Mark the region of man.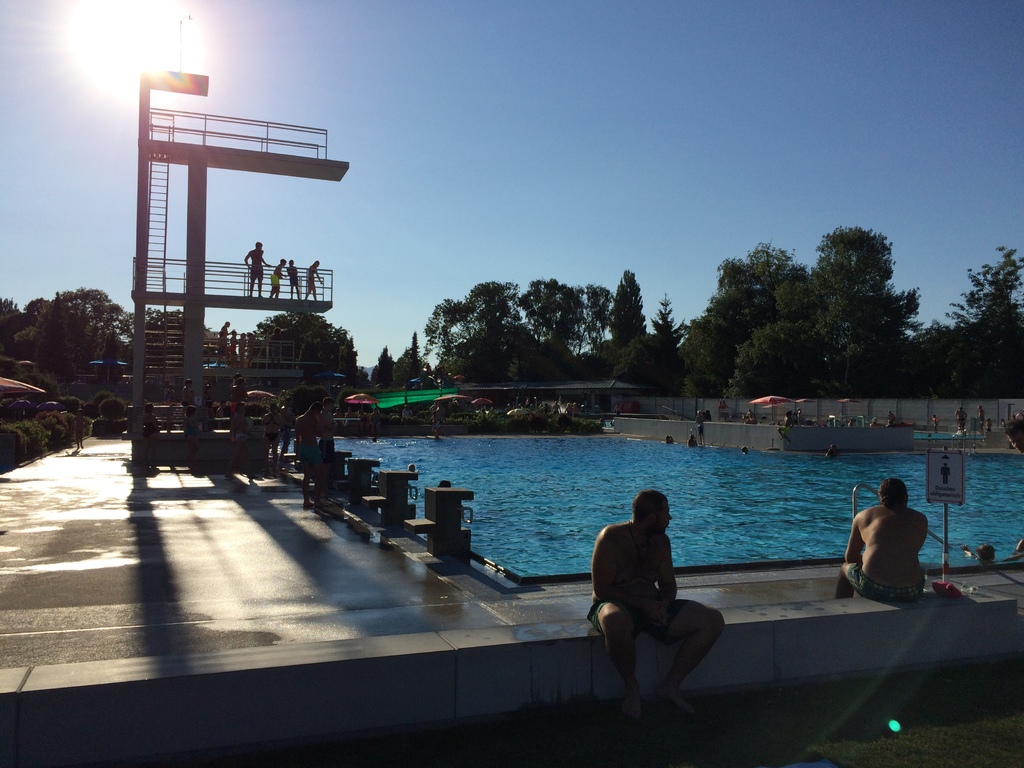
Region: rect(225, 399, 260, 484).
